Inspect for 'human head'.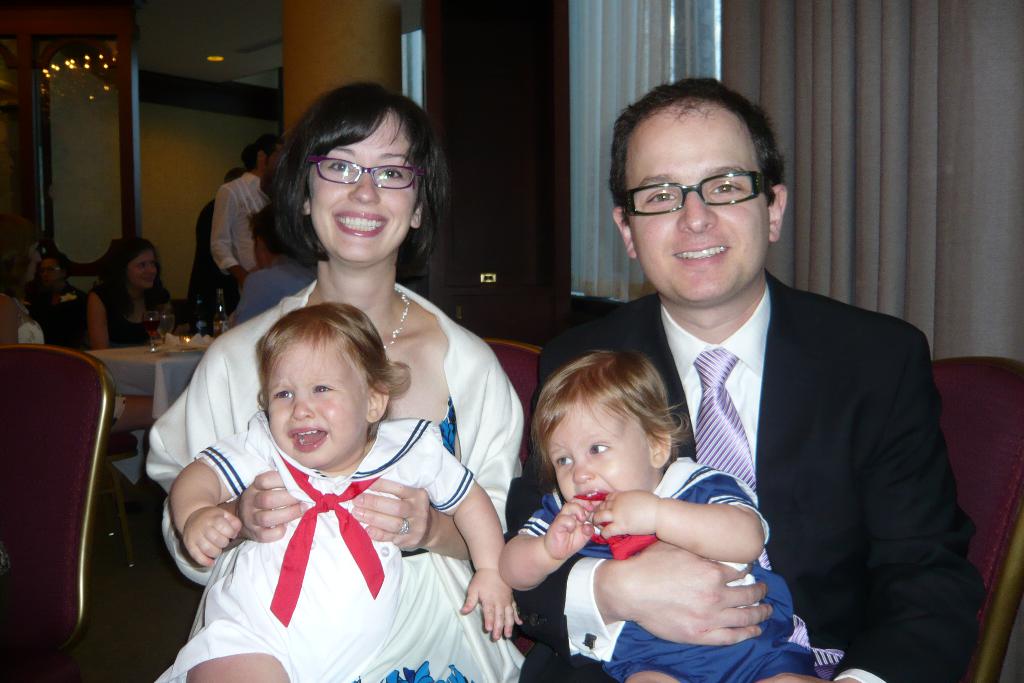
Inspection: [236,310,385,473].
